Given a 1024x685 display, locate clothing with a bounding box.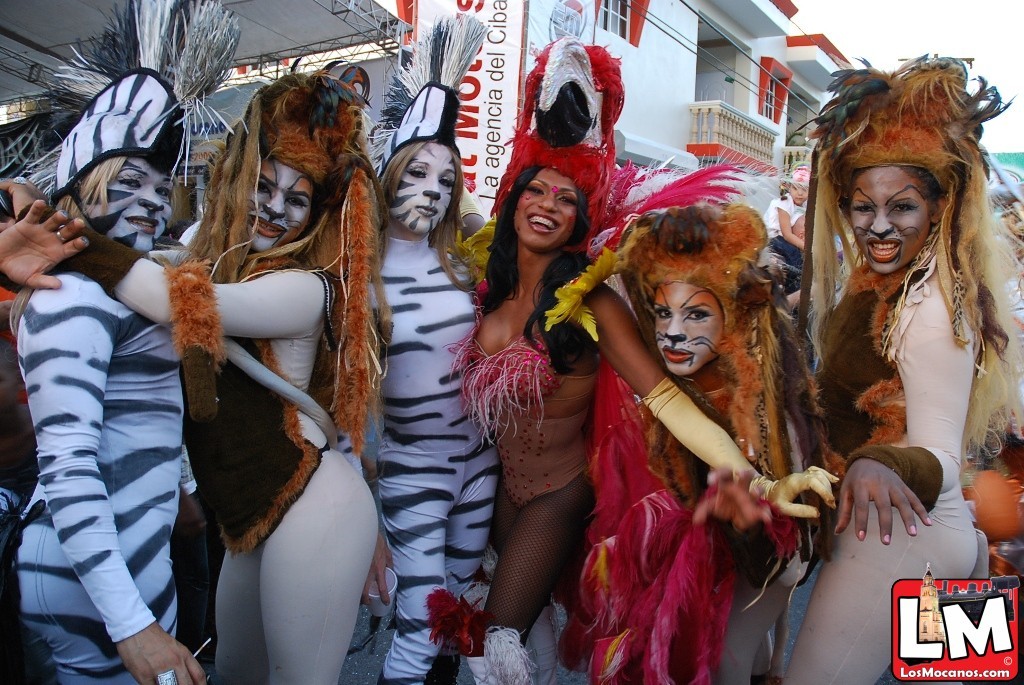
Located: 17:272:190:684.
